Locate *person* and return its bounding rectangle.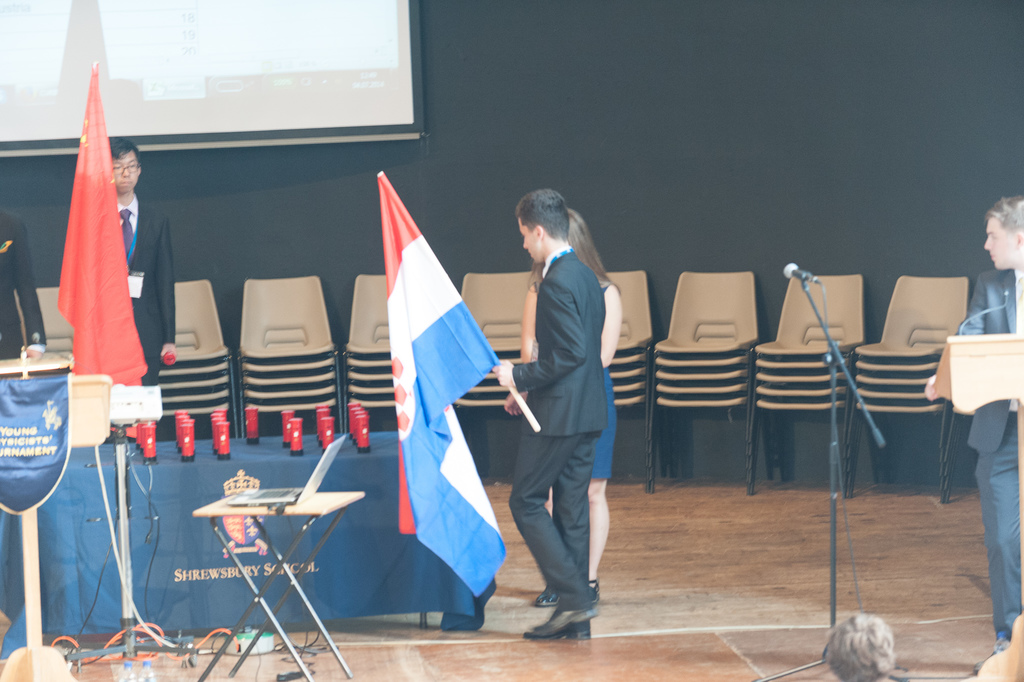
rect(929, 198, 1022, 651).
